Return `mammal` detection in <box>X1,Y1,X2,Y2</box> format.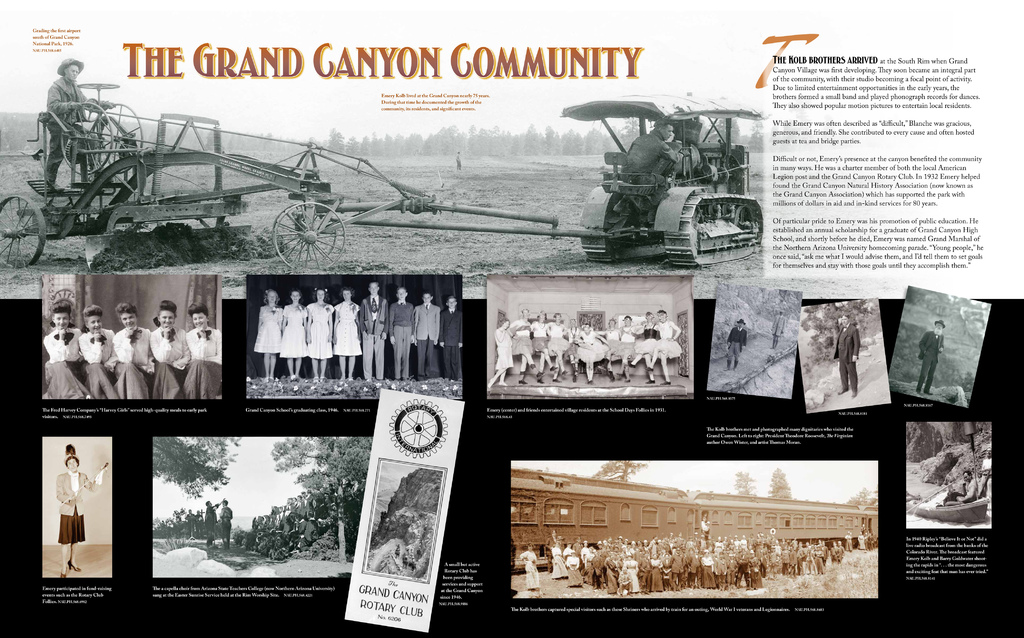
<box>488,319,512,390</box>.
